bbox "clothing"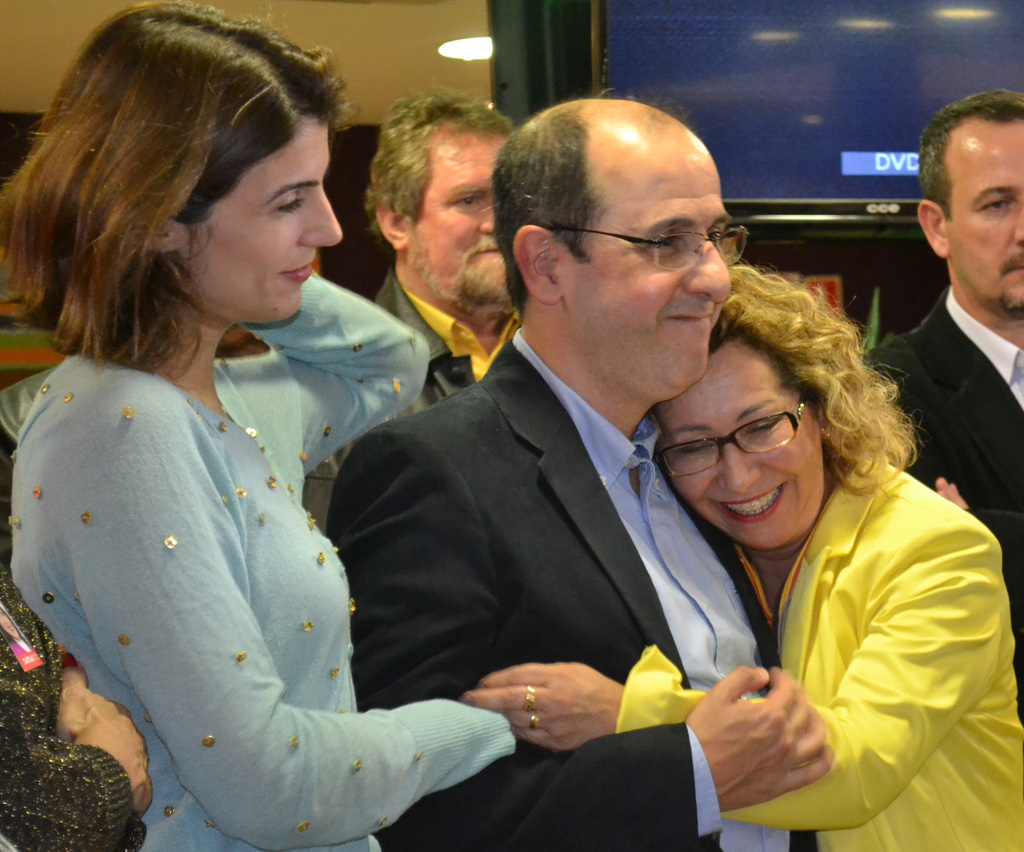
(325, 261, 522, 524)
